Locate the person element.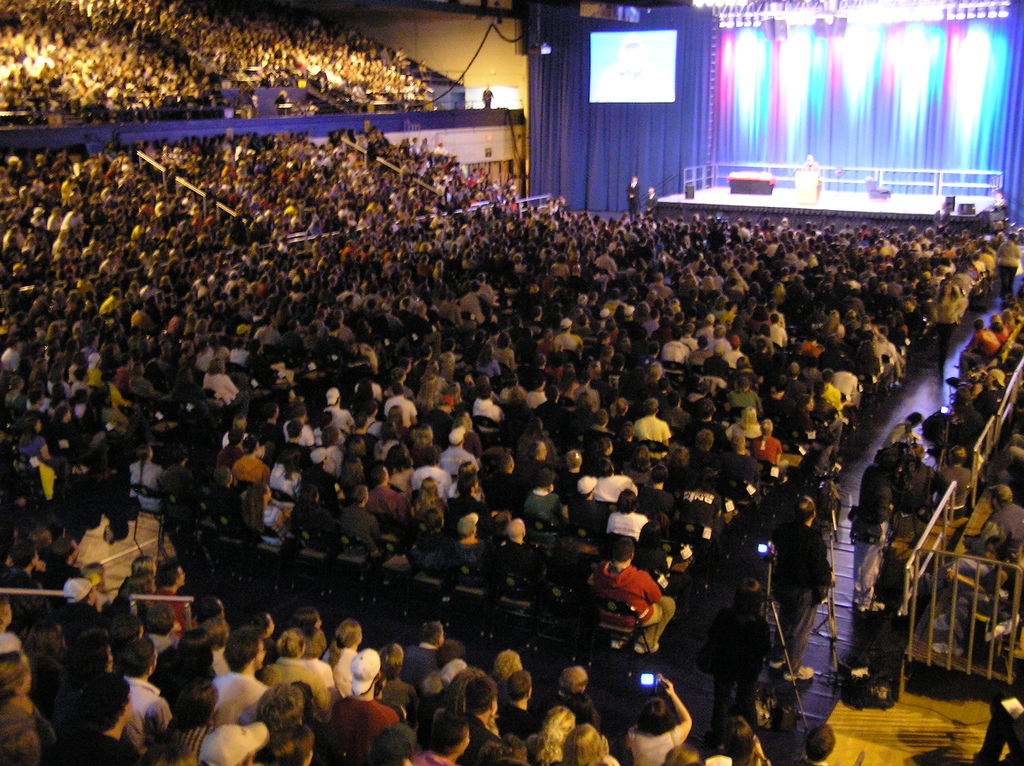
Element bbox: {"x1": 984, "y1": 677, "x2": 1023, "y2": 765}.
